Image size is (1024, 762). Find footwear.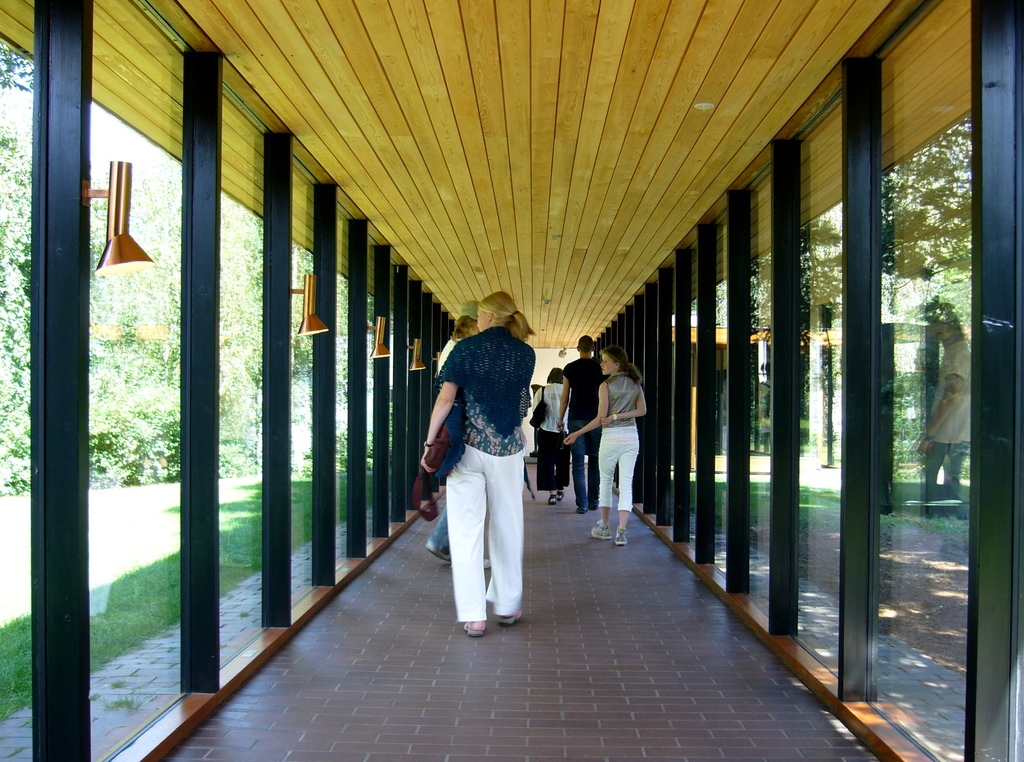
(557, 483, 566, 500).
